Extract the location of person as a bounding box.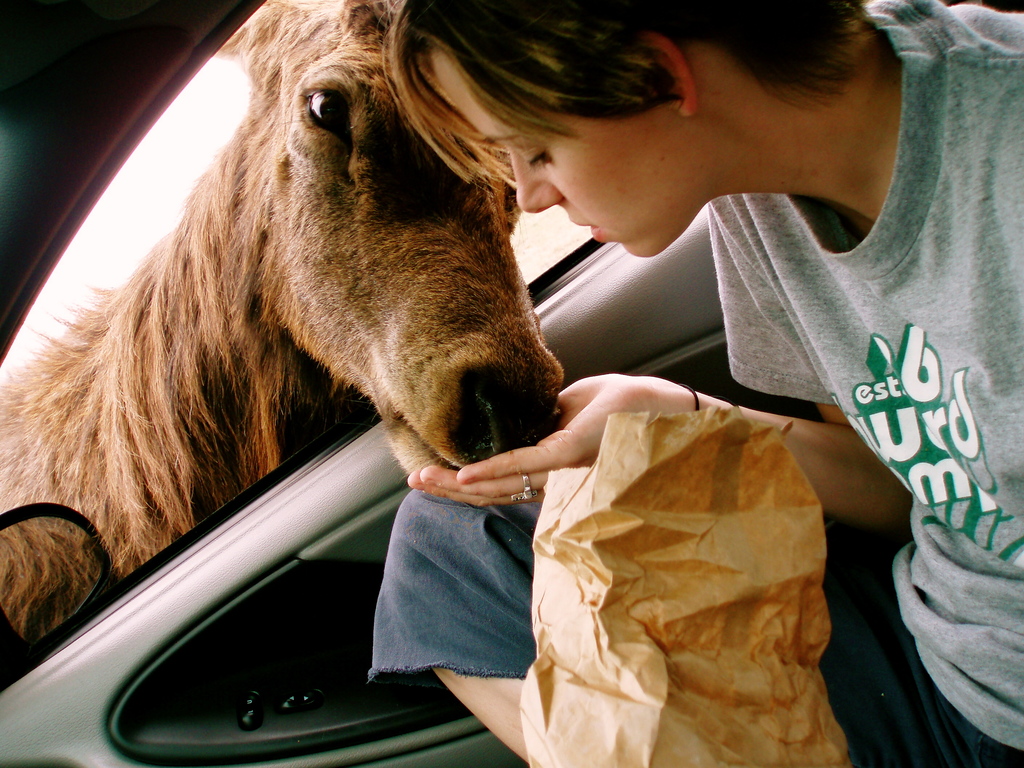
369:0:1023:767.
